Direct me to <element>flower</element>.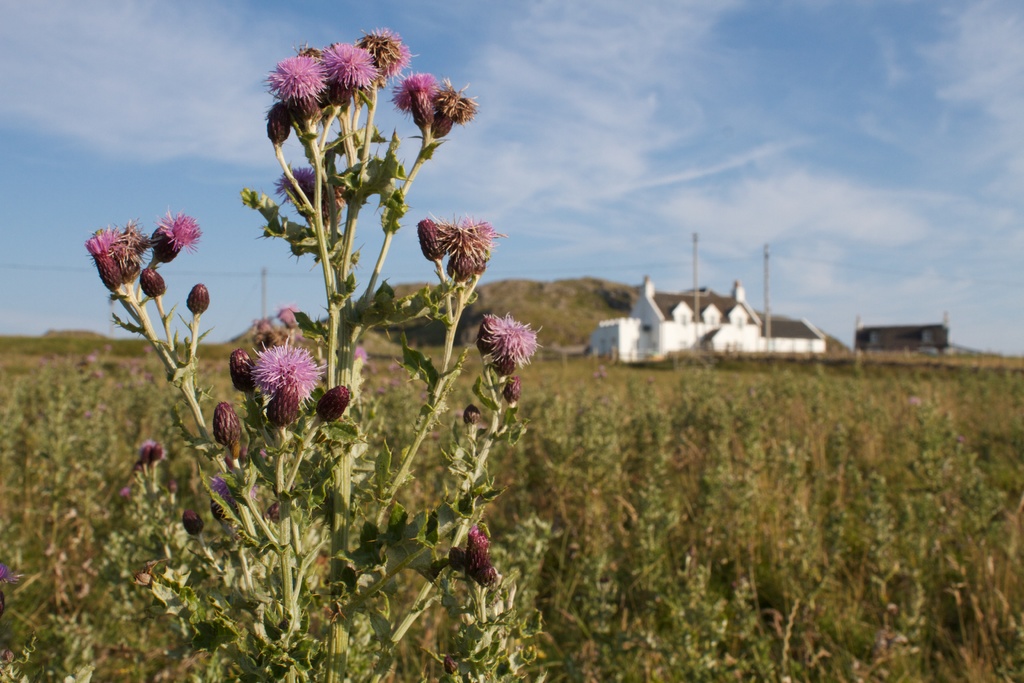
Direction: <region>159, 212, 203, 257</region>.
